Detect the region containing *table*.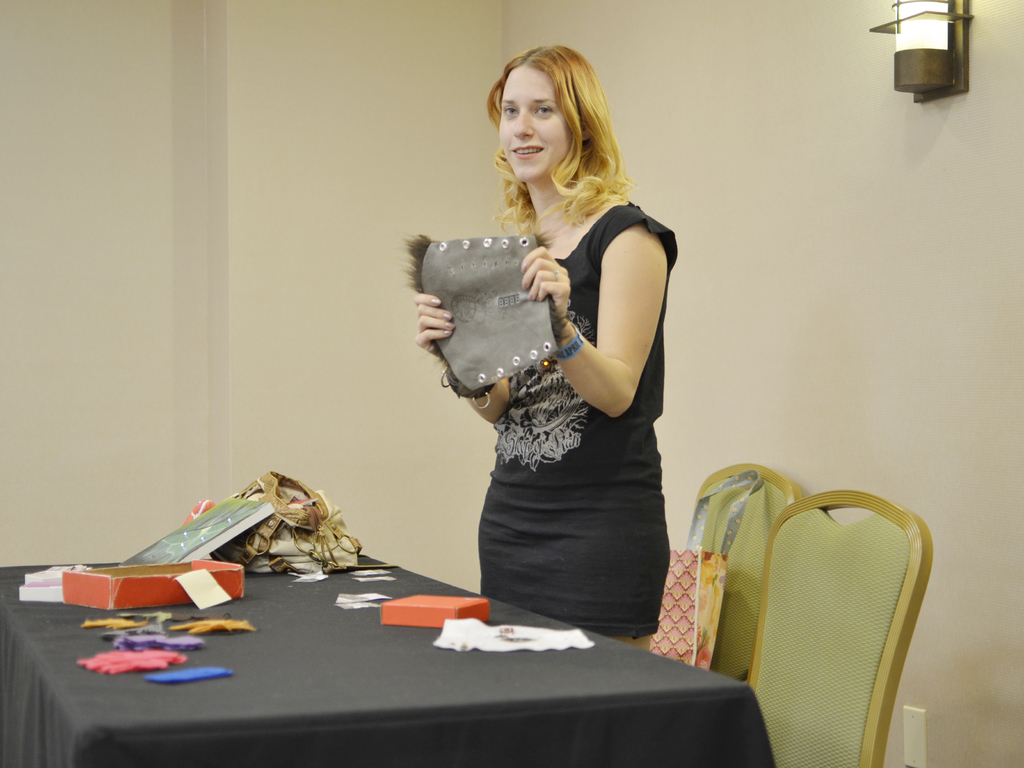
(28, 541, 728, 764).
